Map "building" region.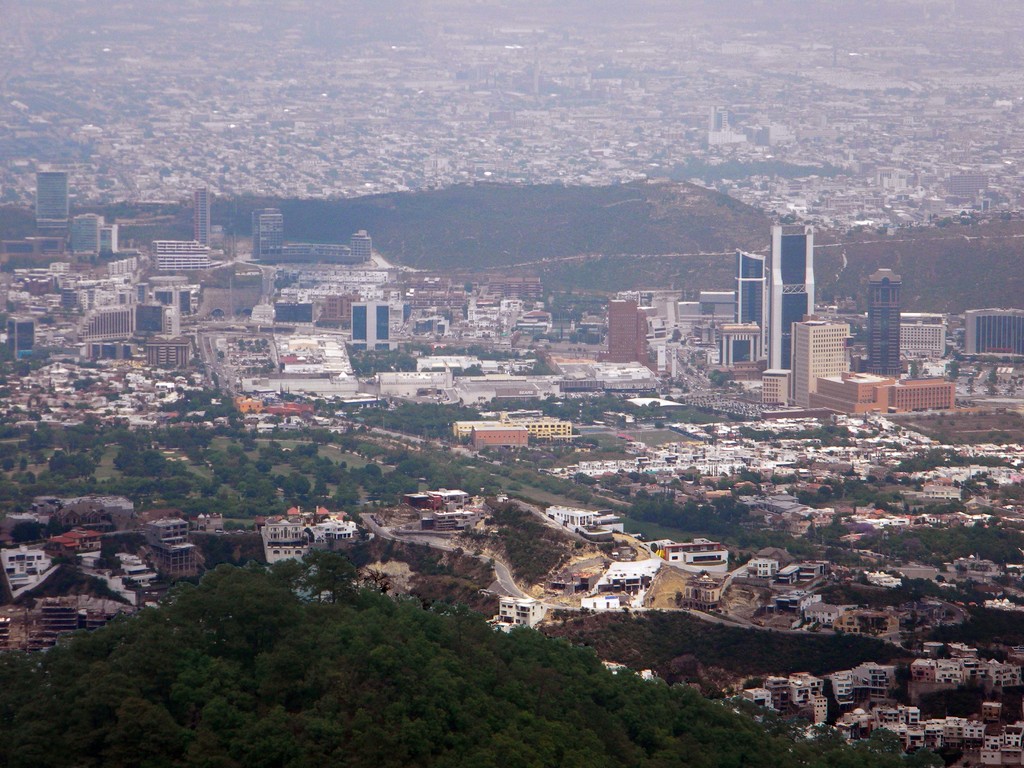
Mapped to detection(575, 555, 662, 614).
